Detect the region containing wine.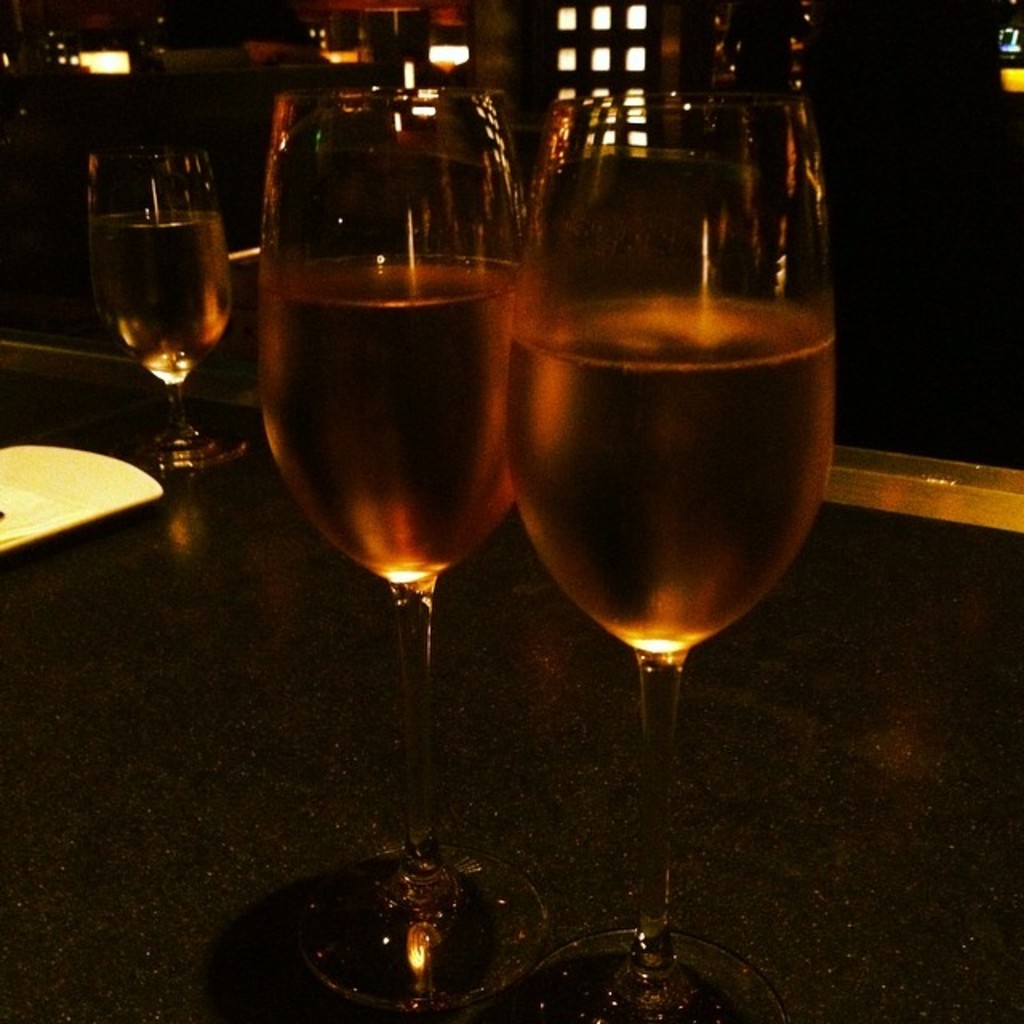
BBox(93, 203, 235, 373).
